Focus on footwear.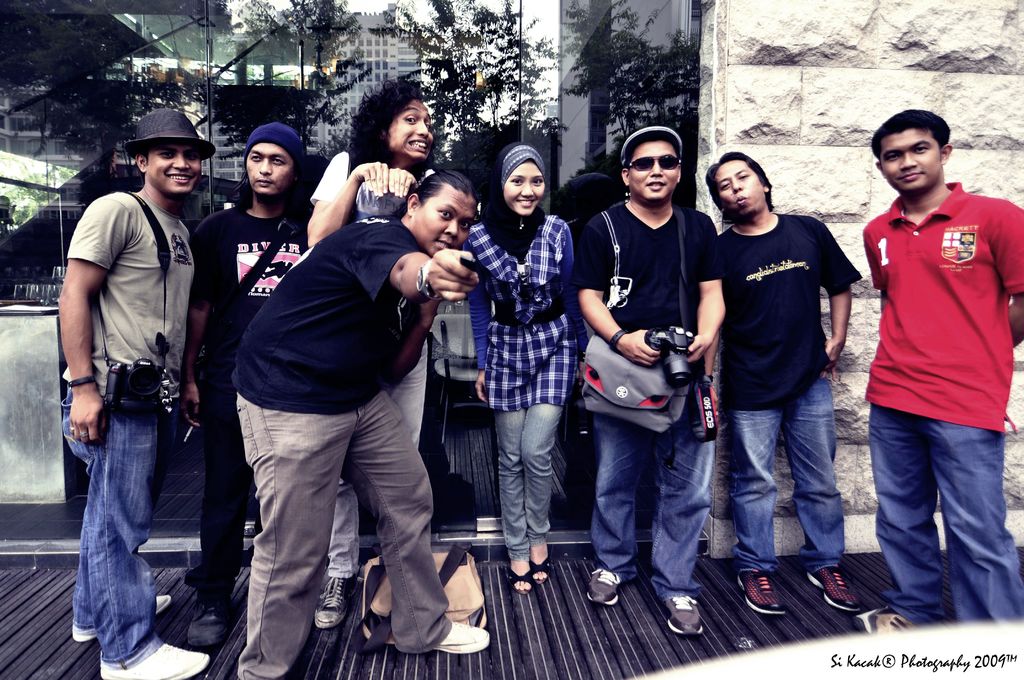
Focused at 99 629 210 679.
